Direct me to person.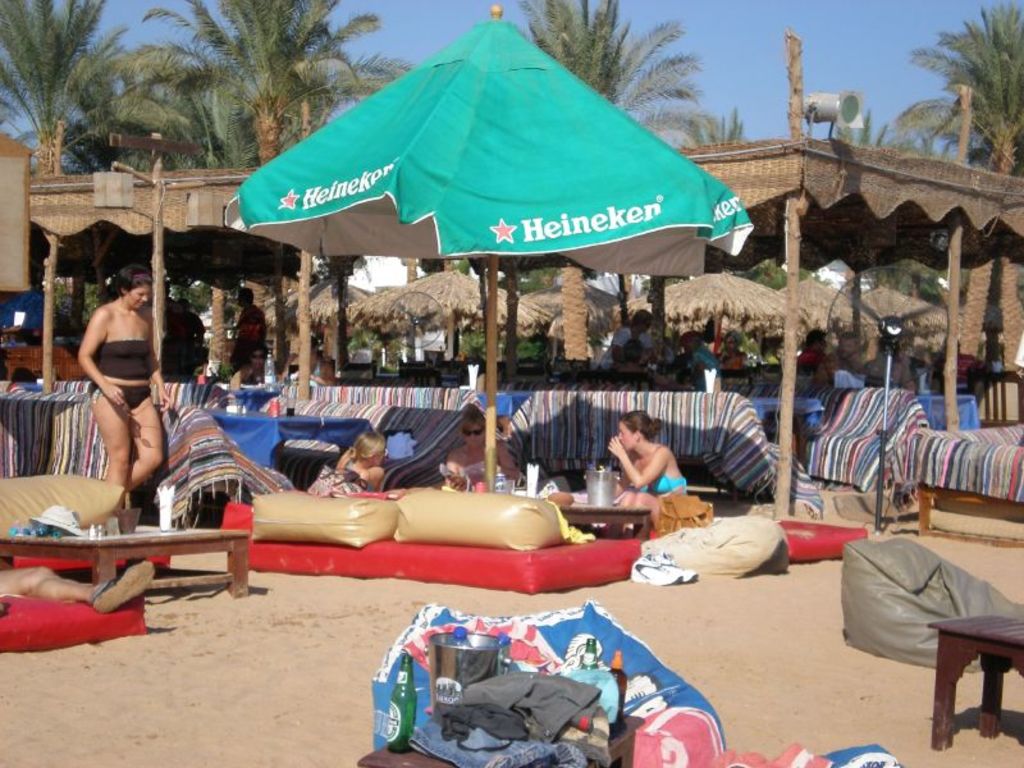
Direction: detection(335, 431, 389, 490).
